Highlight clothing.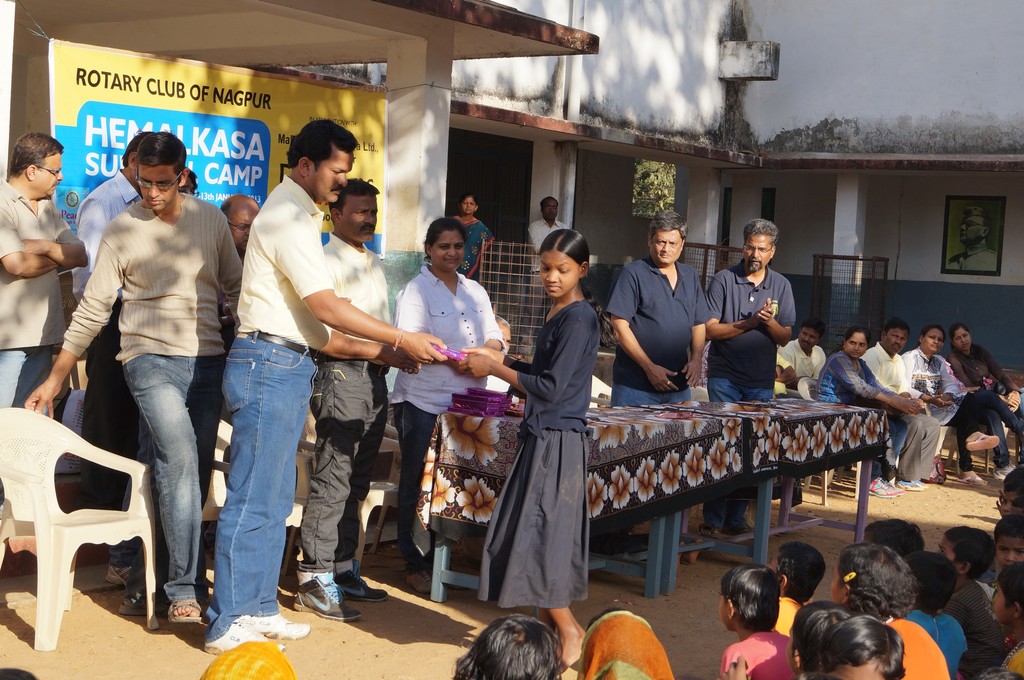
Highlighted region: 840/344/884/397.
